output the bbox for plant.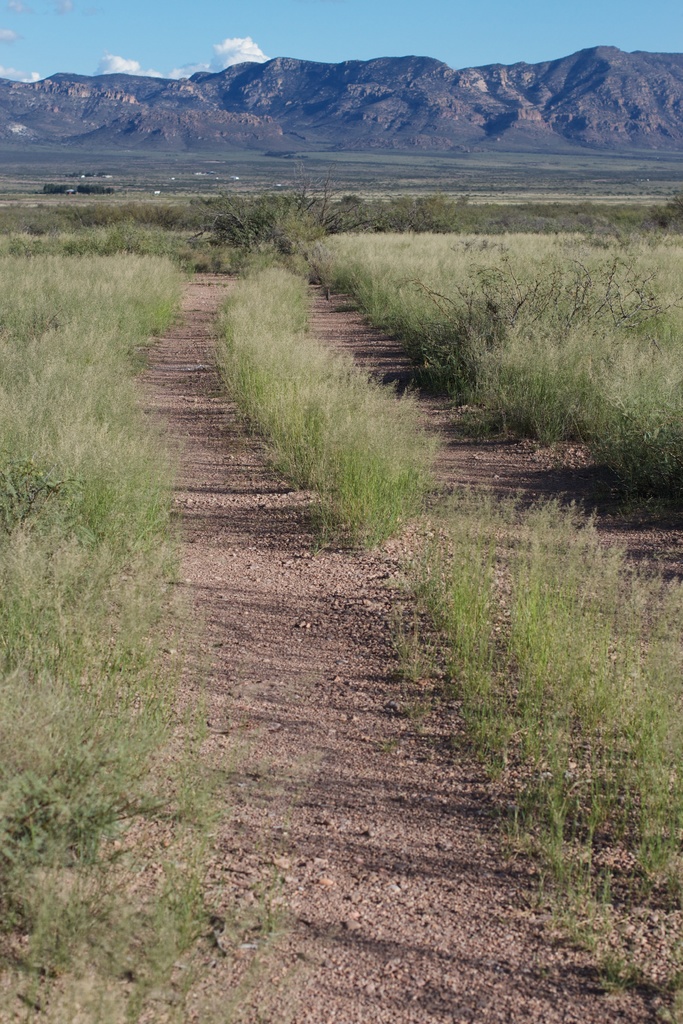
pyautogui.locateOnScreen(207, 244, 443, 550).
